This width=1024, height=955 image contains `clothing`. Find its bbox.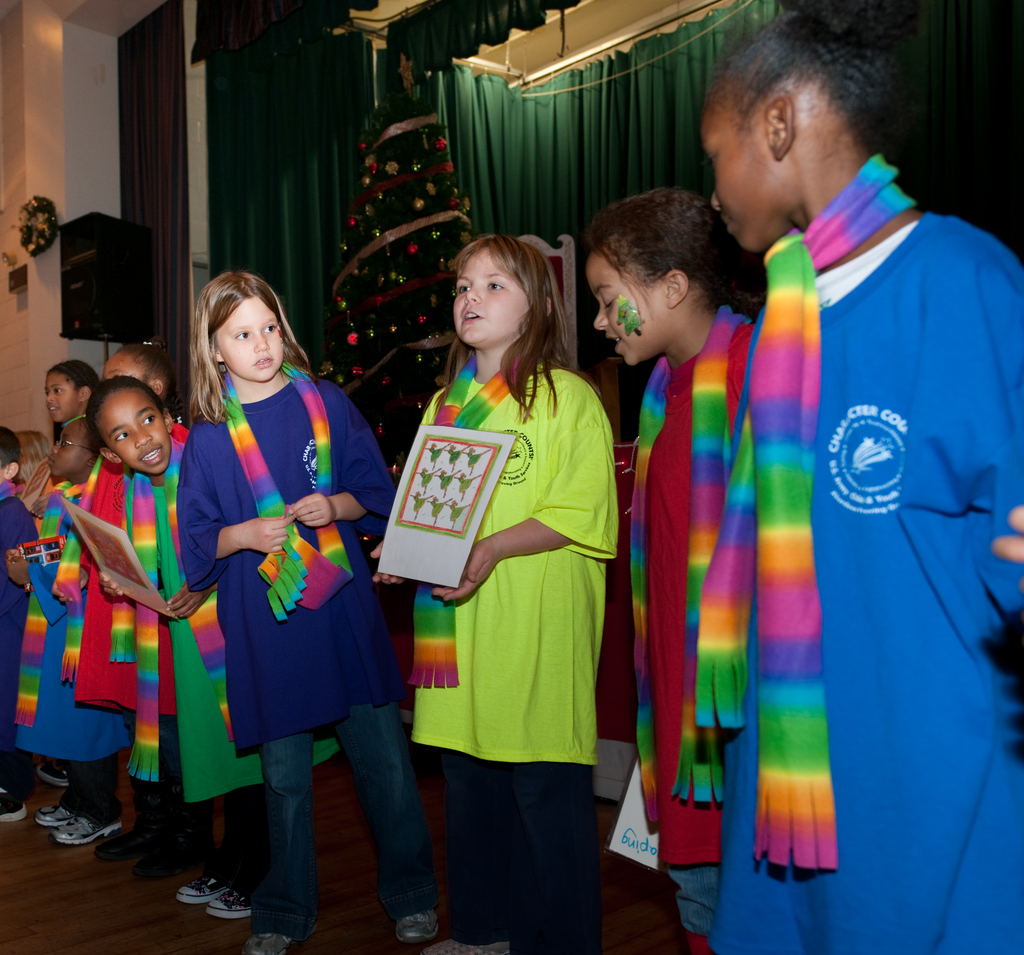
[x1=32, y1=481, x2=131, y2=828].
